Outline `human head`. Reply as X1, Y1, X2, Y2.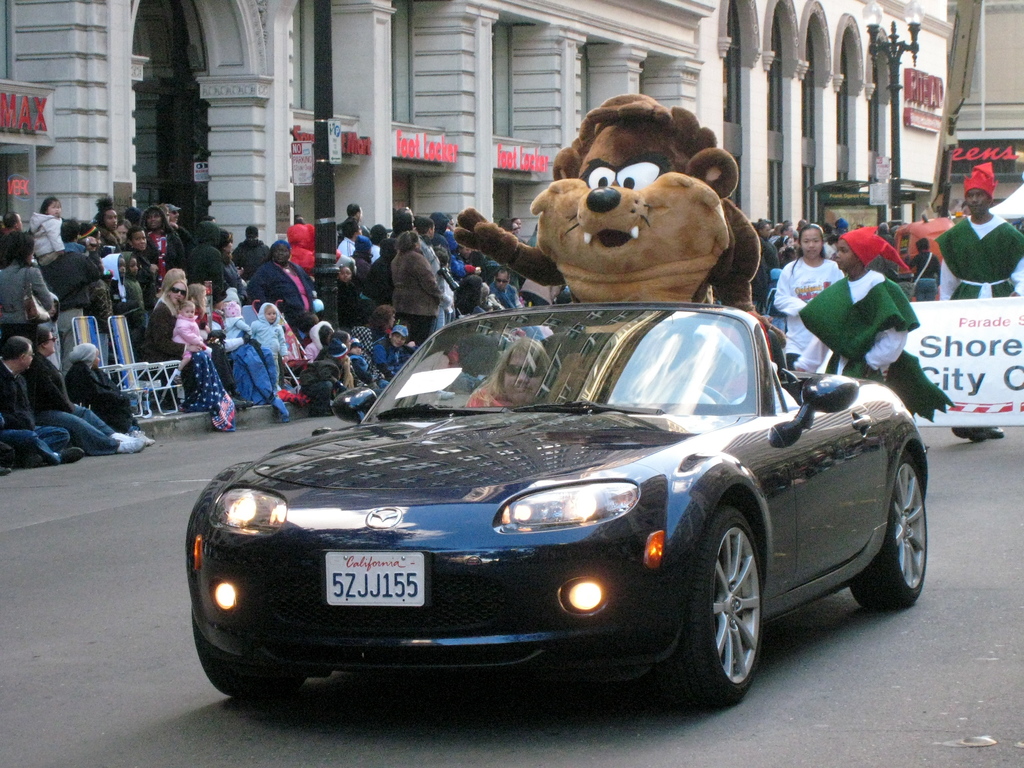
436, 246, 451, 268.
